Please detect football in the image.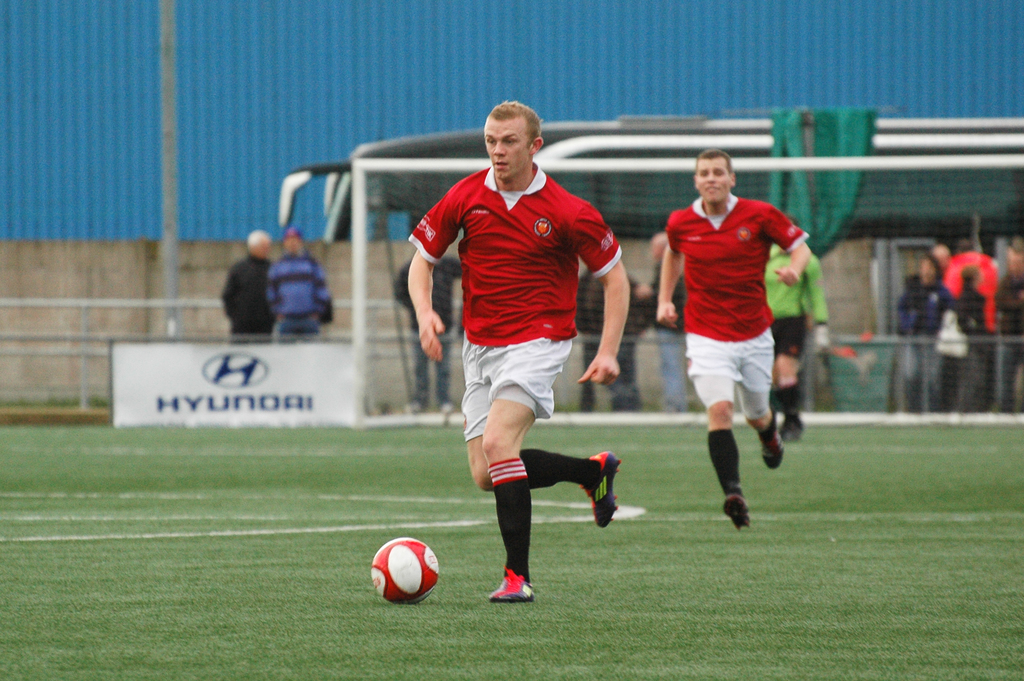
{"left": 370, "top": 531, "right": 442, "bottom": 605}.
